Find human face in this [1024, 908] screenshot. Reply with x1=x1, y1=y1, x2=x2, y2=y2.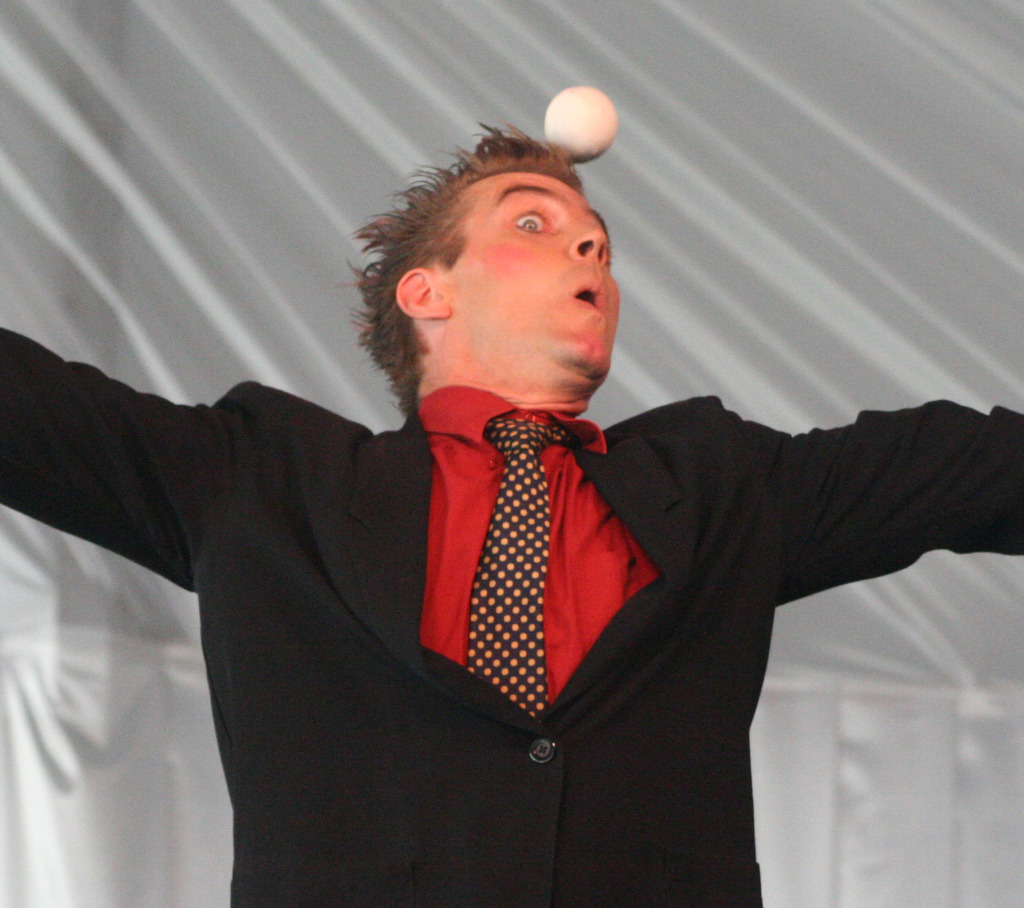
x1=440, y1=166, x2=614, y2=384.
